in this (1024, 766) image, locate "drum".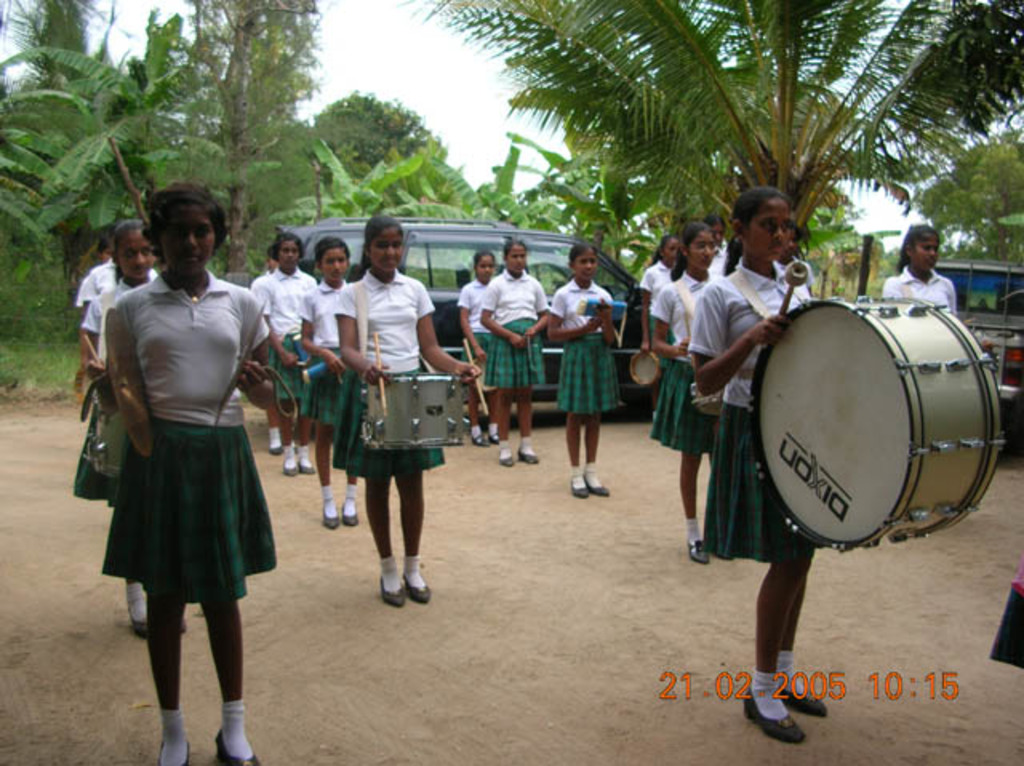
Bounding box: 627, 349, 662, 385.
